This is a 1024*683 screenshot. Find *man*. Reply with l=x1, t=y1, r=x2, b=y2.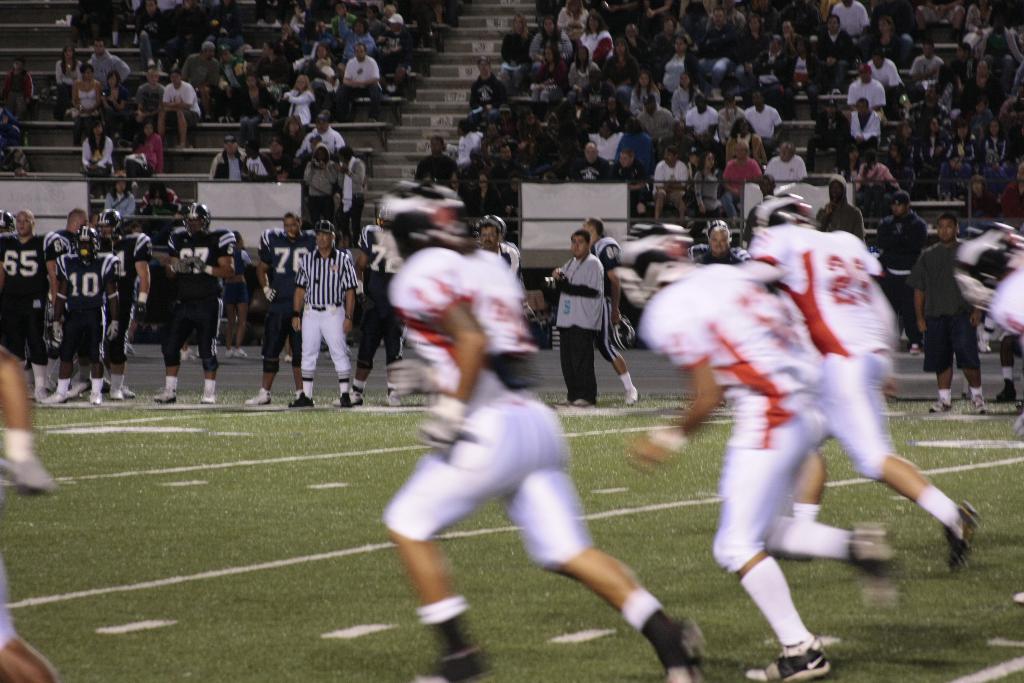
l=550, t=229, r=608, b=407.
